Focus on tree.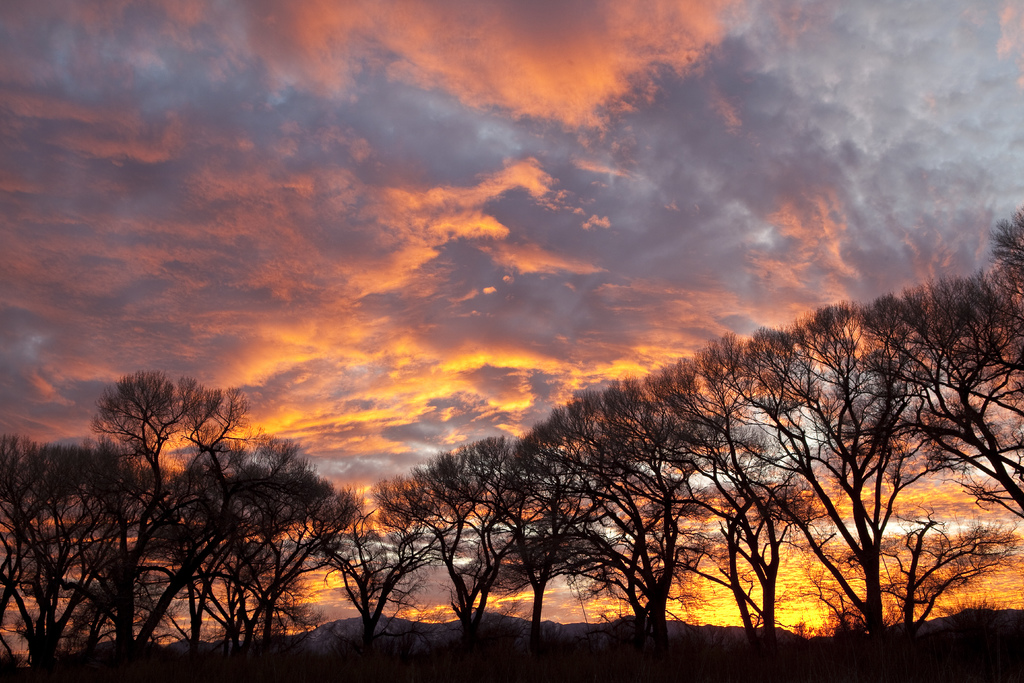
Focused at Rect(315, 486, 435, 642).
